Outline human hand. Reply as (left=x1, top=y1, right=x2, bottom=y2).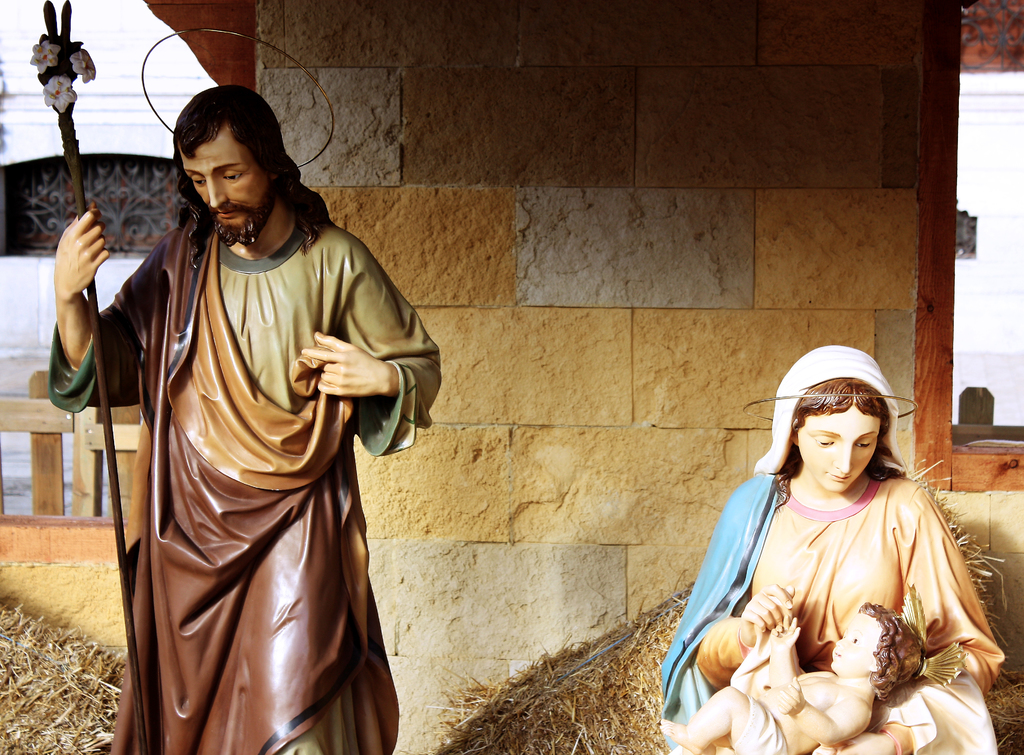
(left=767, top=674, right=806, bottom=717).
